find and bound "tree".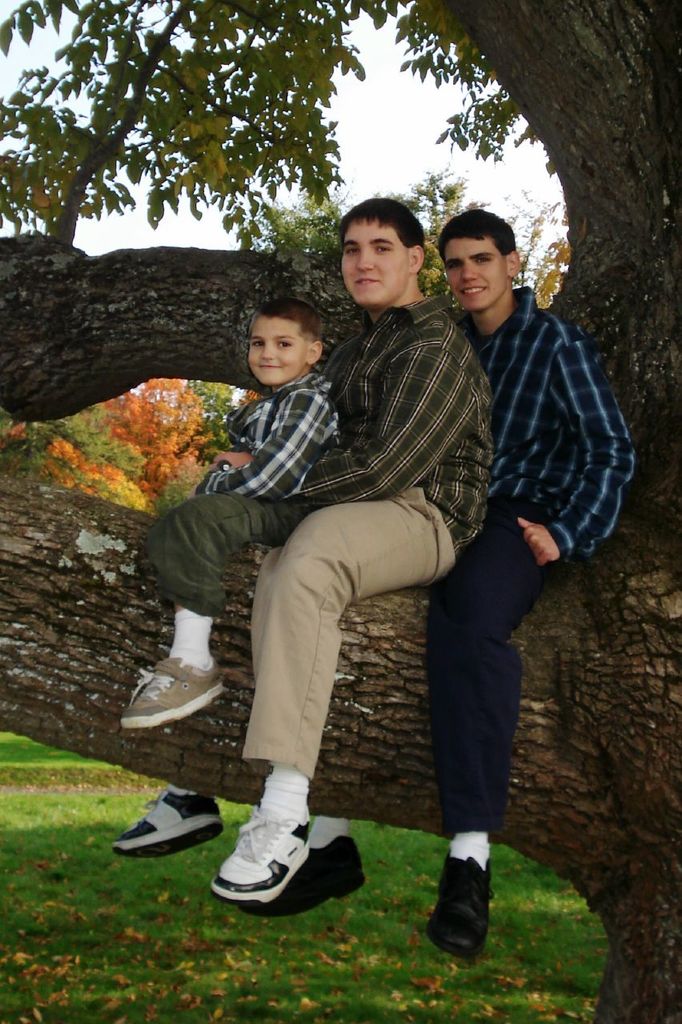
Bound: left=0, top=0, right=681, bottom=1023.
